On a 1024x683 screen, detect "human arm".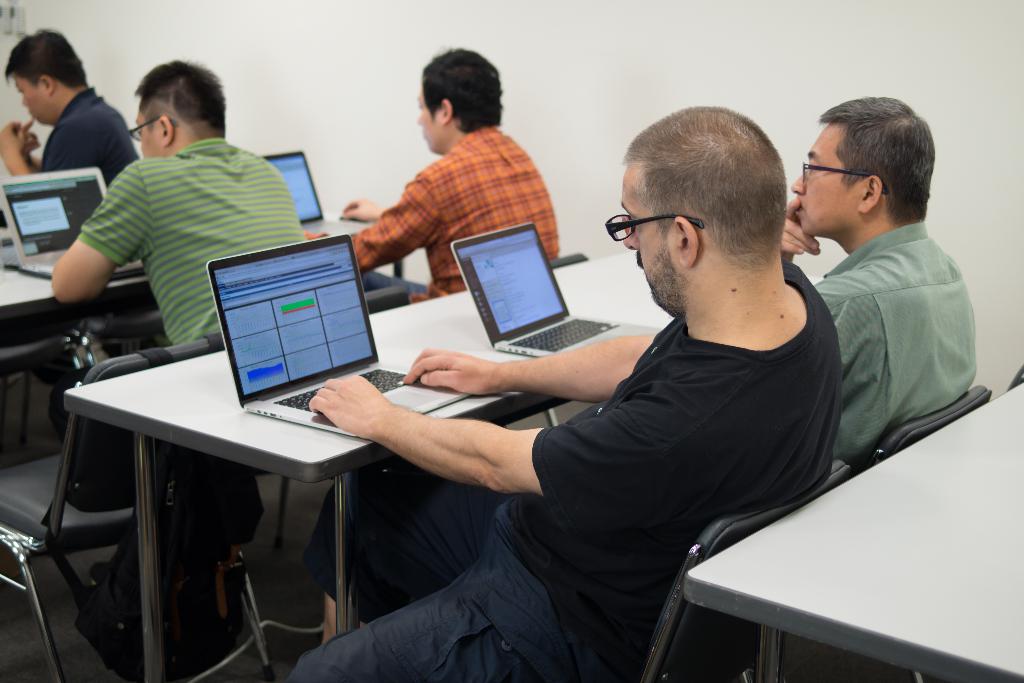
42/155/161/313.
